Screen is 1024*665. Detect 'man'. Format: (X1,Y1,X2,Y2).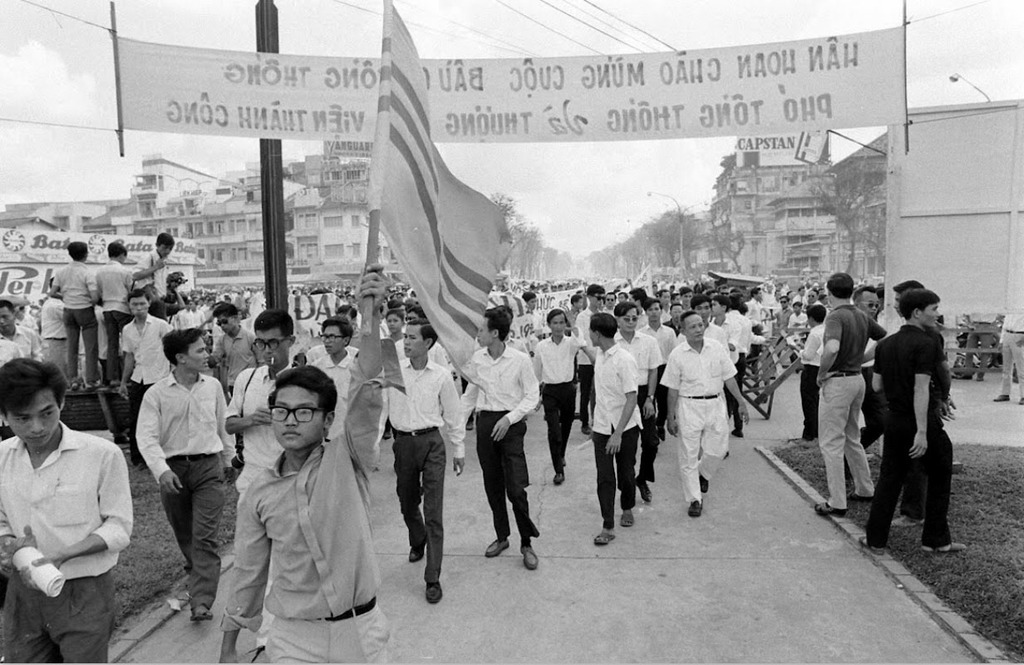
(380,322,465,599).
